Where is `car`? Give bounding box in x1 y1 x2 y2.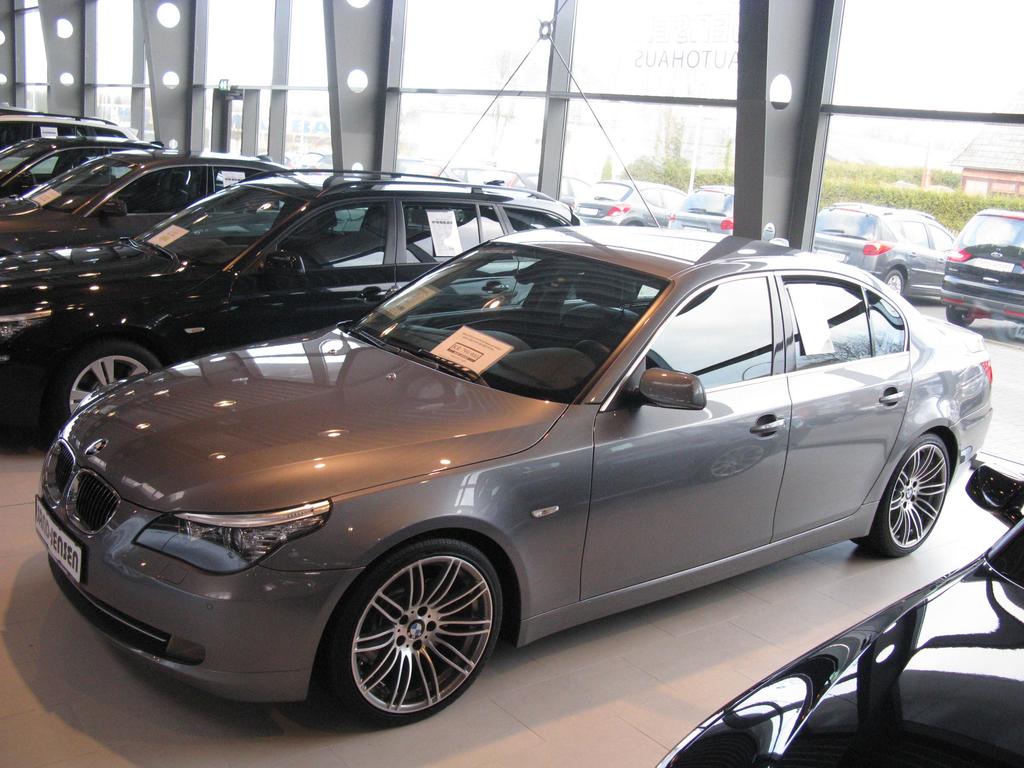
646 451 1023 767.
